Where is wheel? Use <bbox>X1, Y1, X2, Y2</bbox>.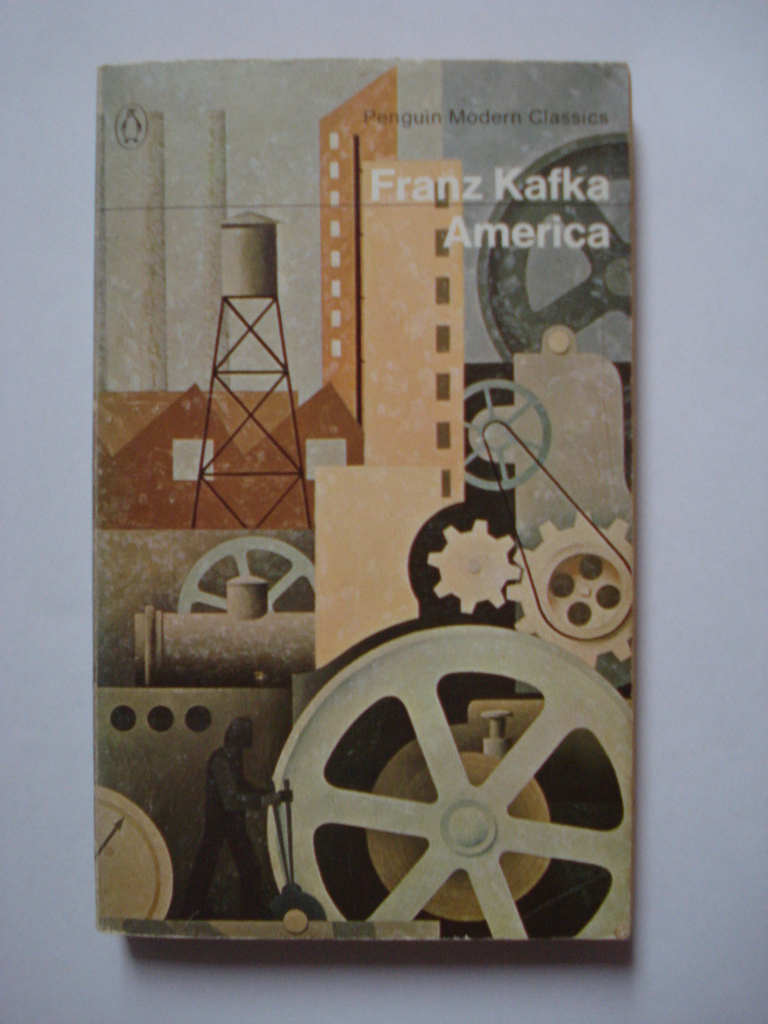
<bbox>458, 376, 563, 493</bbox>.
